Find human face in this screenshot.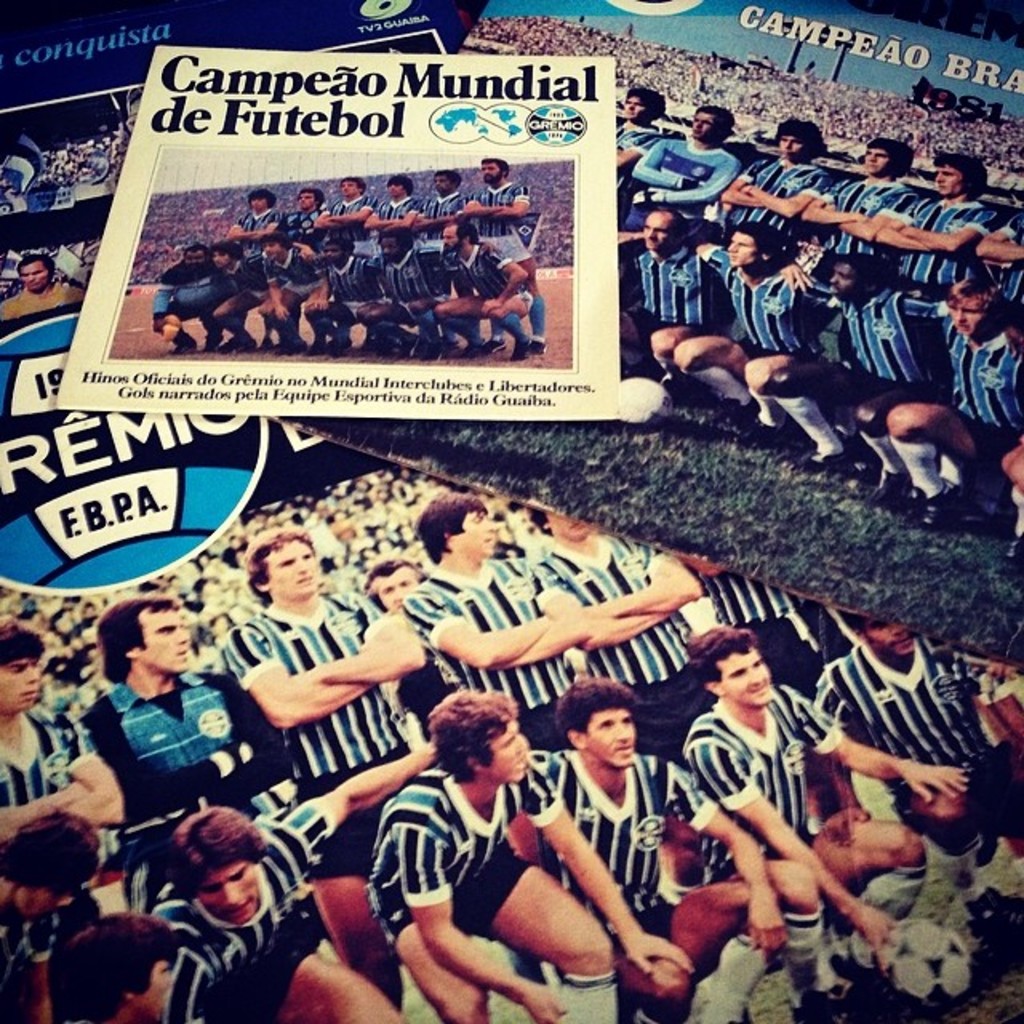
The bounding box for human face is [x1=378, y1=571, x2=419, y2=603].
